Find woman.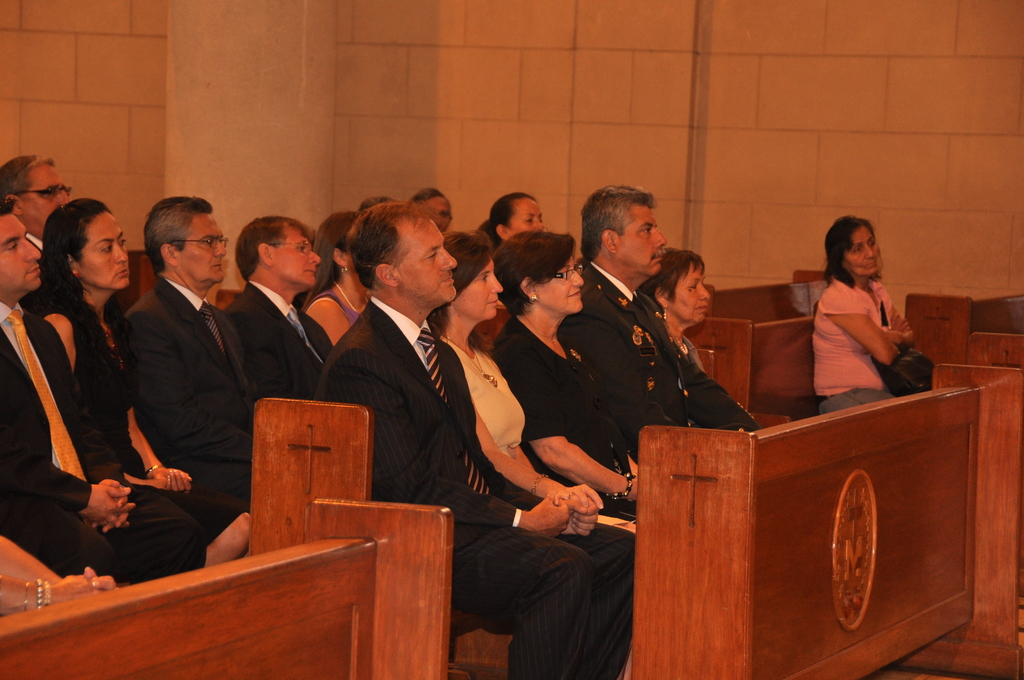
detection(301, 211, 371, 346).
